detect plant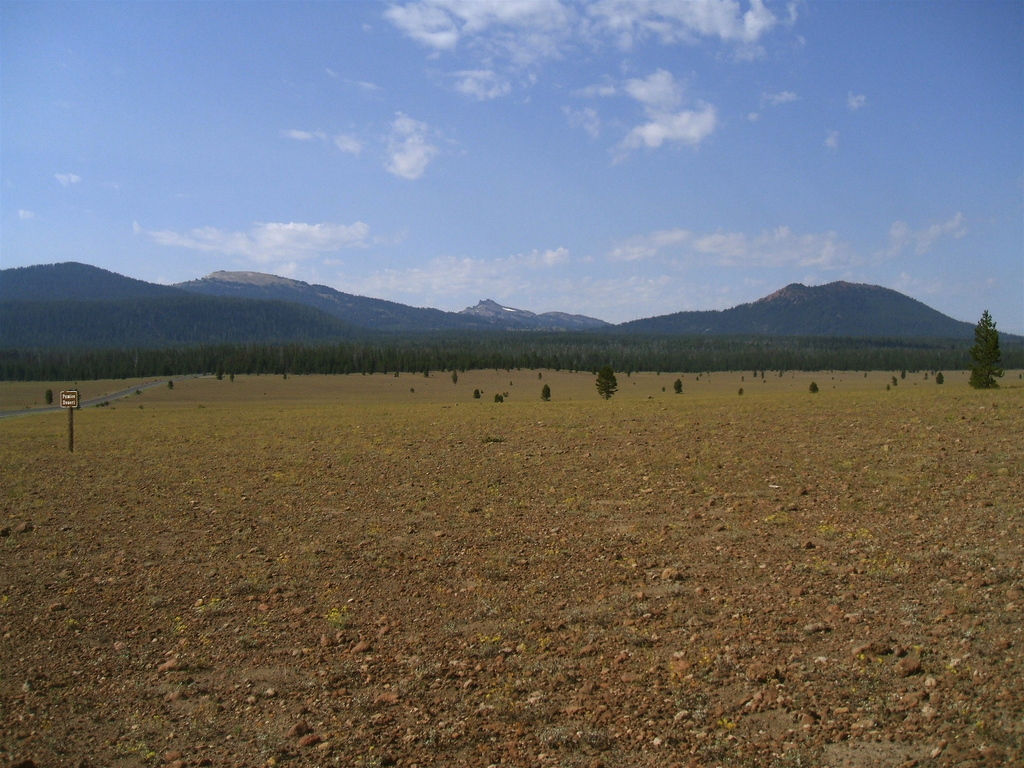
<box>743,378,746,385</box>
